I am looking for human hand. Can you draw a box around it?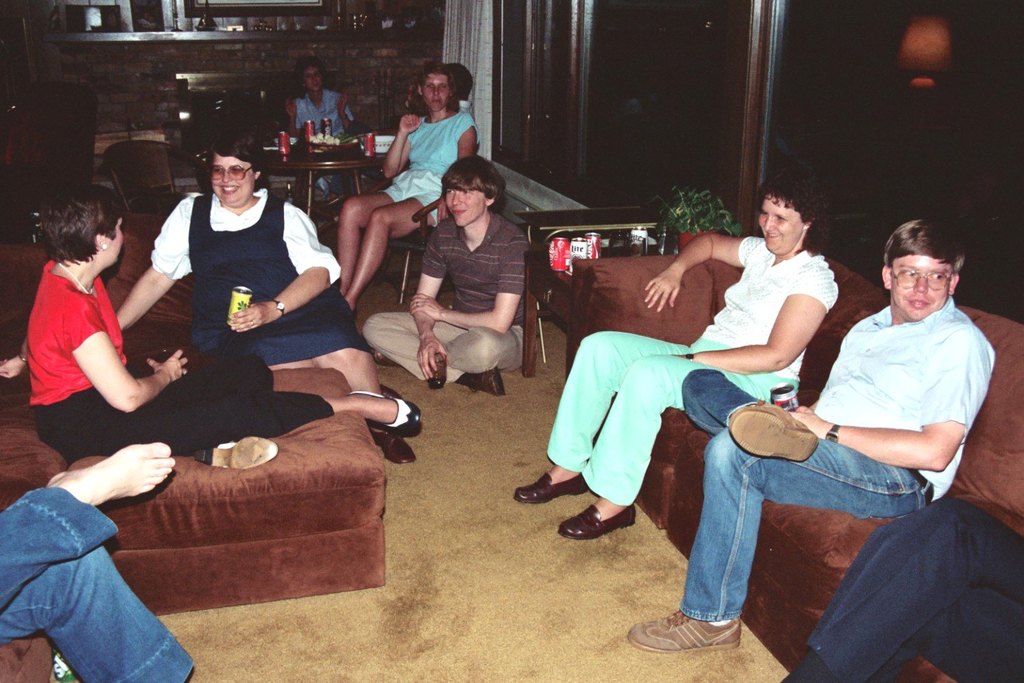
Sure, the bounding box is x1=416 y1=338 x2=444 y2=376.
